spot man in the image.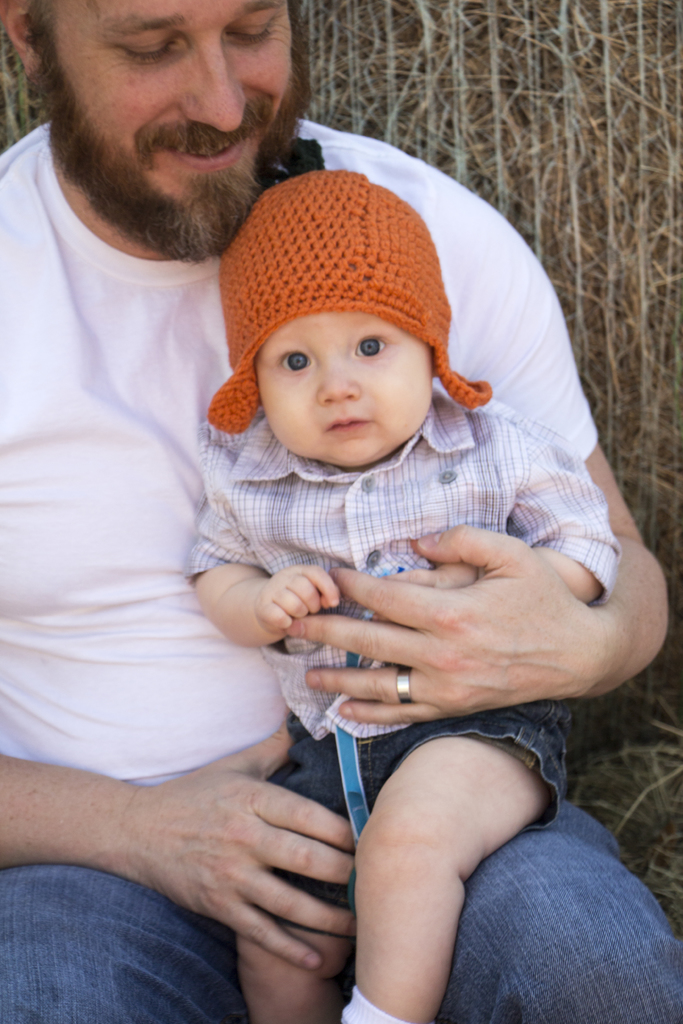
man found at BBox(19, 59, 645, 993).
